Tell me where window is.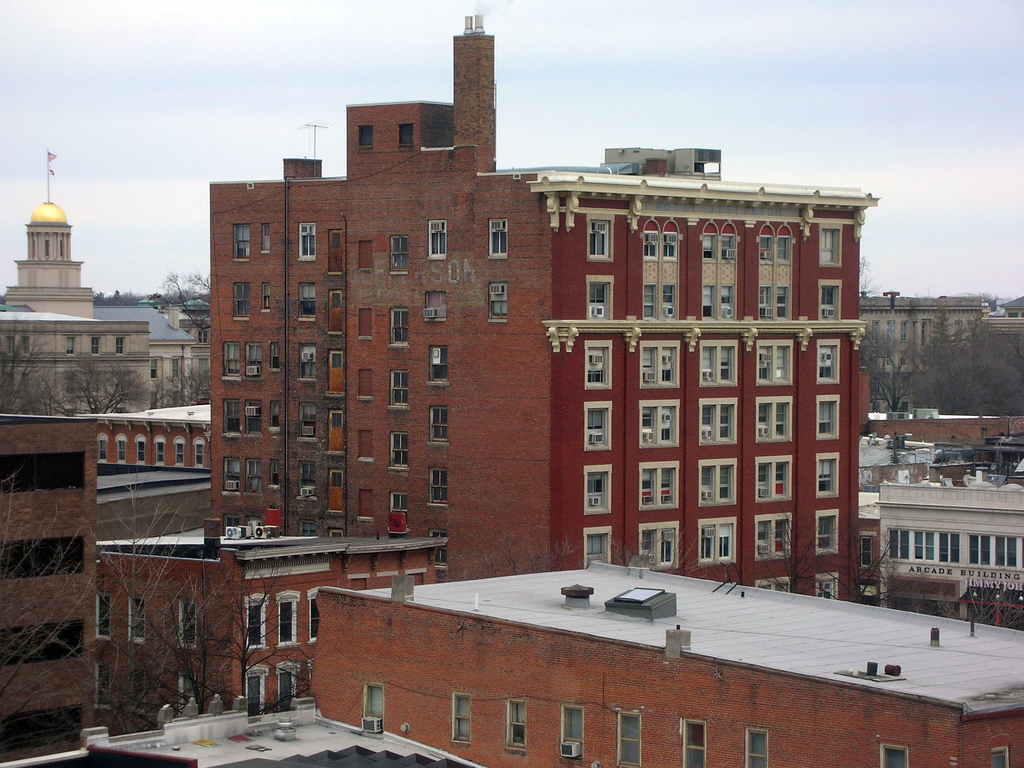
window is at [758, 344, 794, 385].
